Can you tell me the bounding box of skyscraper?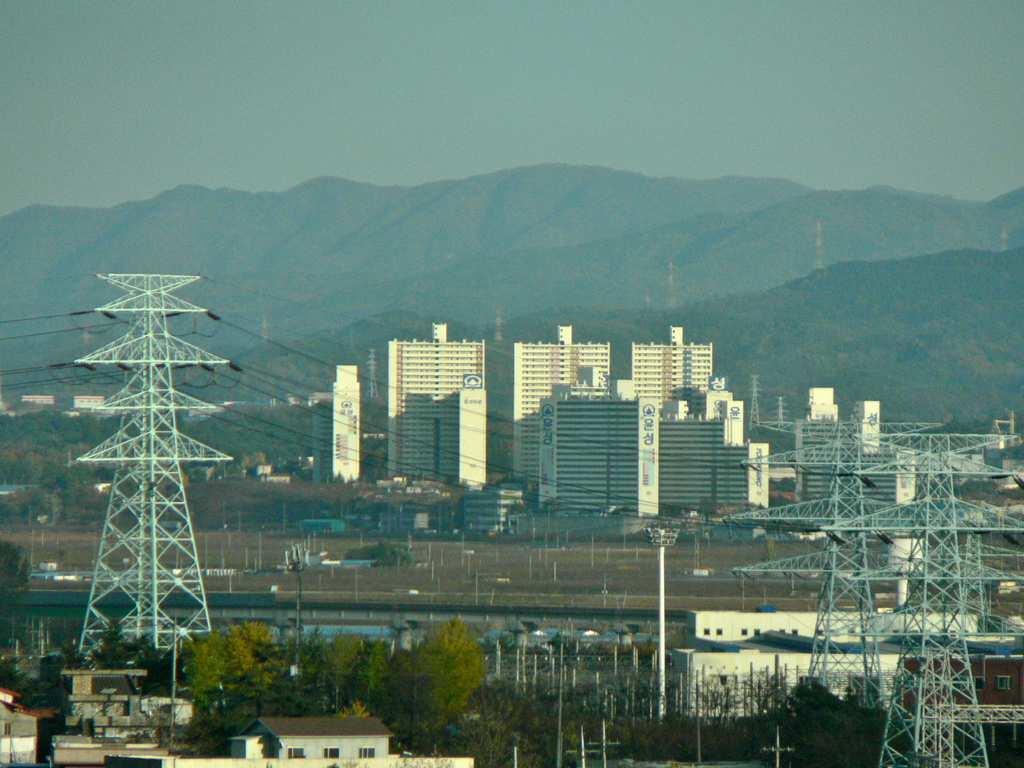
328:363:362:479.
